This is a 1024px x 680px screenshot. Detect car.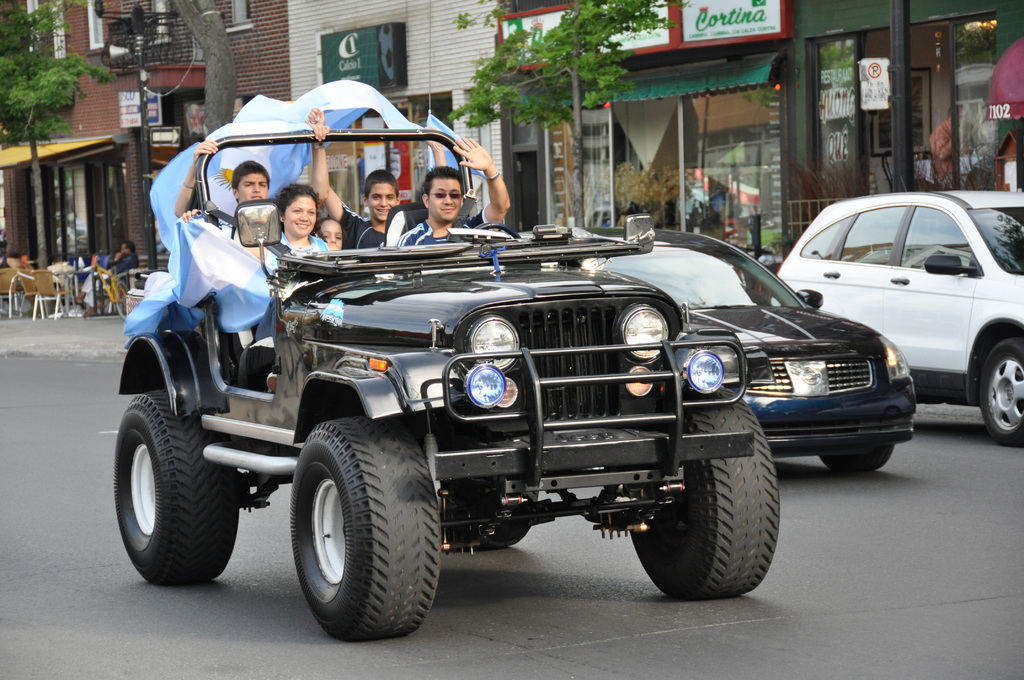
(113, 124, 781, 640).
